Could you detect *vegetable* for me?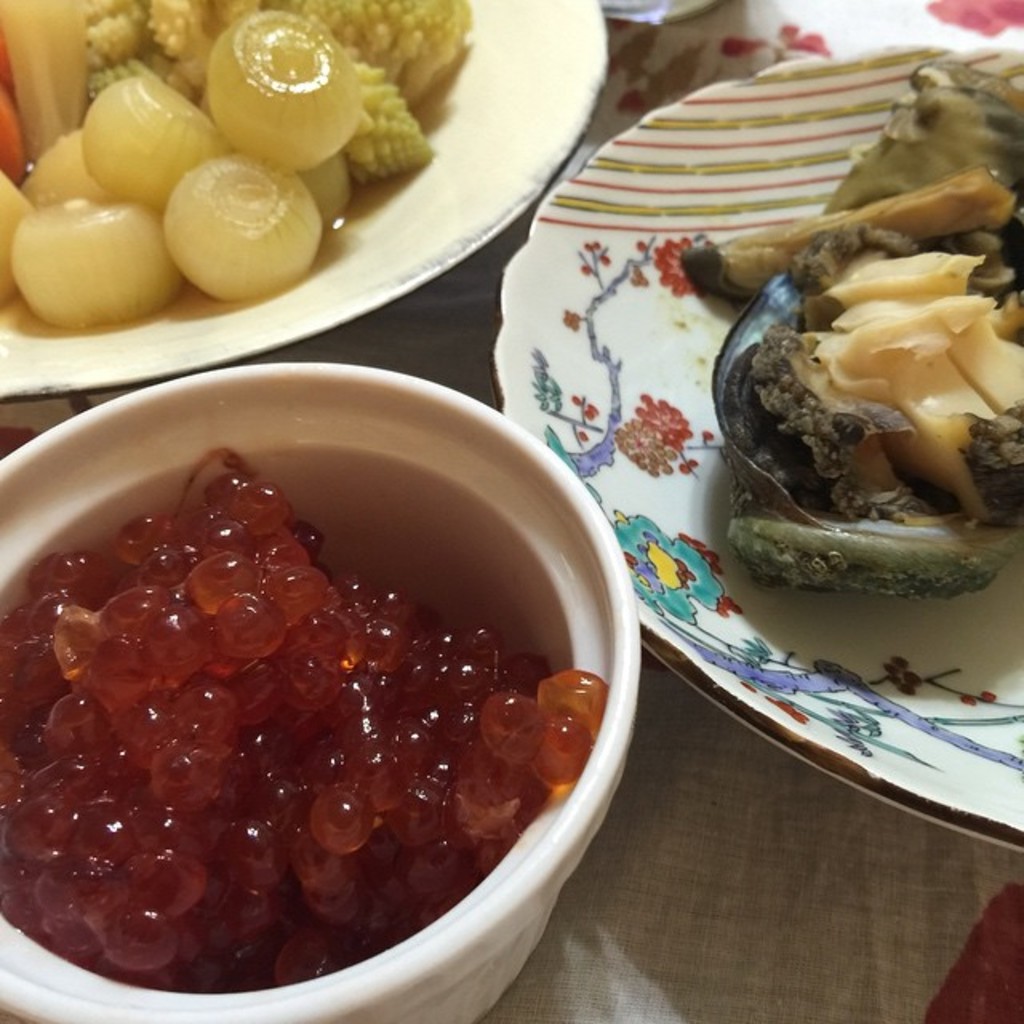
Detection result: x1=168 y1=146 x2=320 y2=306.
